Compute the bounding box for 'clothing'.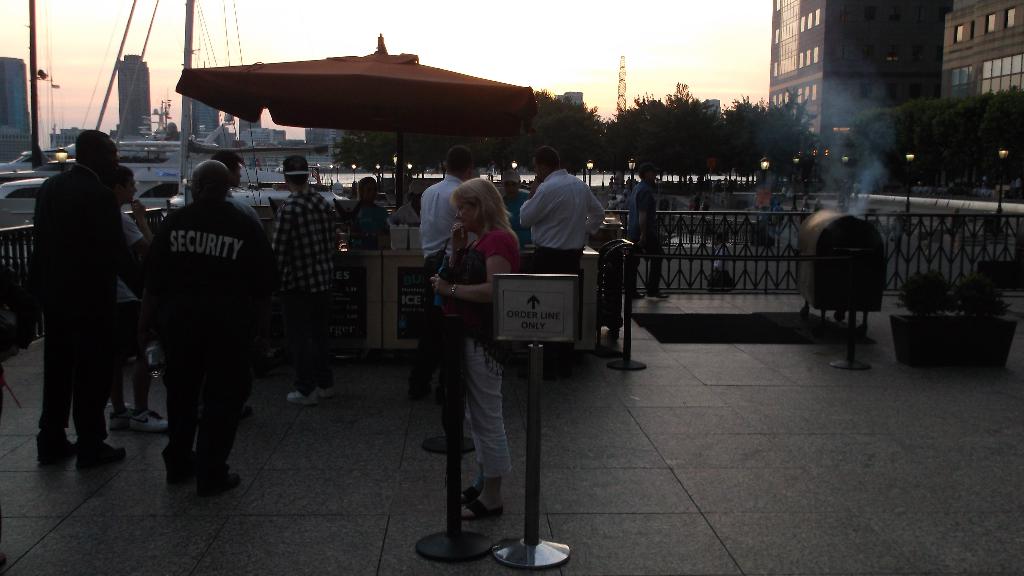
locate(147, 200, 273, 479).
